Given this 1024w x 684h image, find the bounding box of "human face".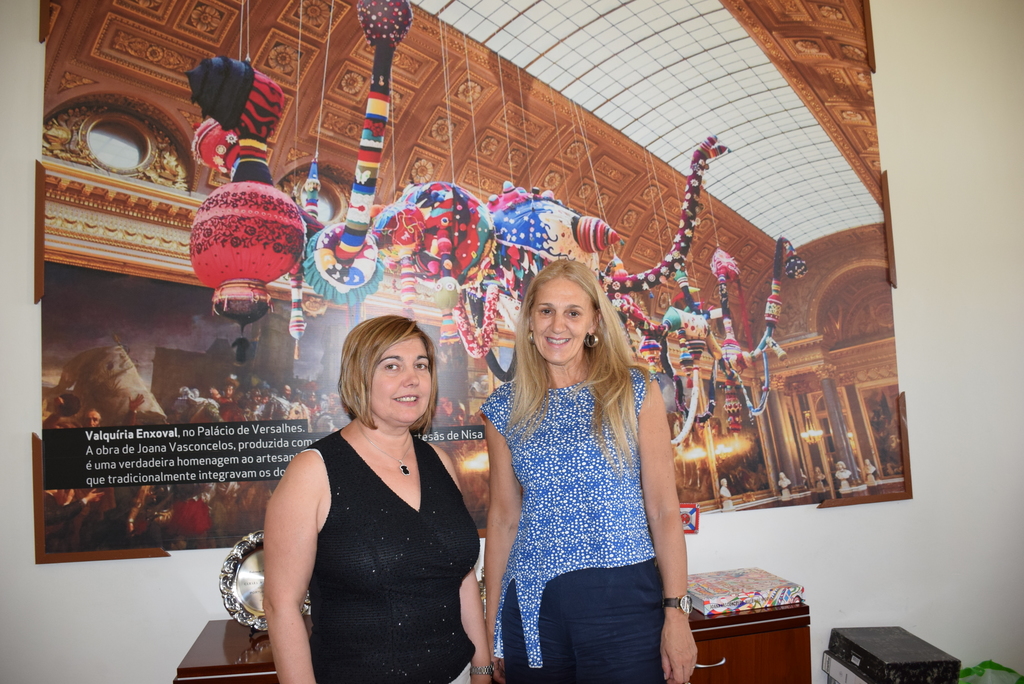
[226,385,235,397].
